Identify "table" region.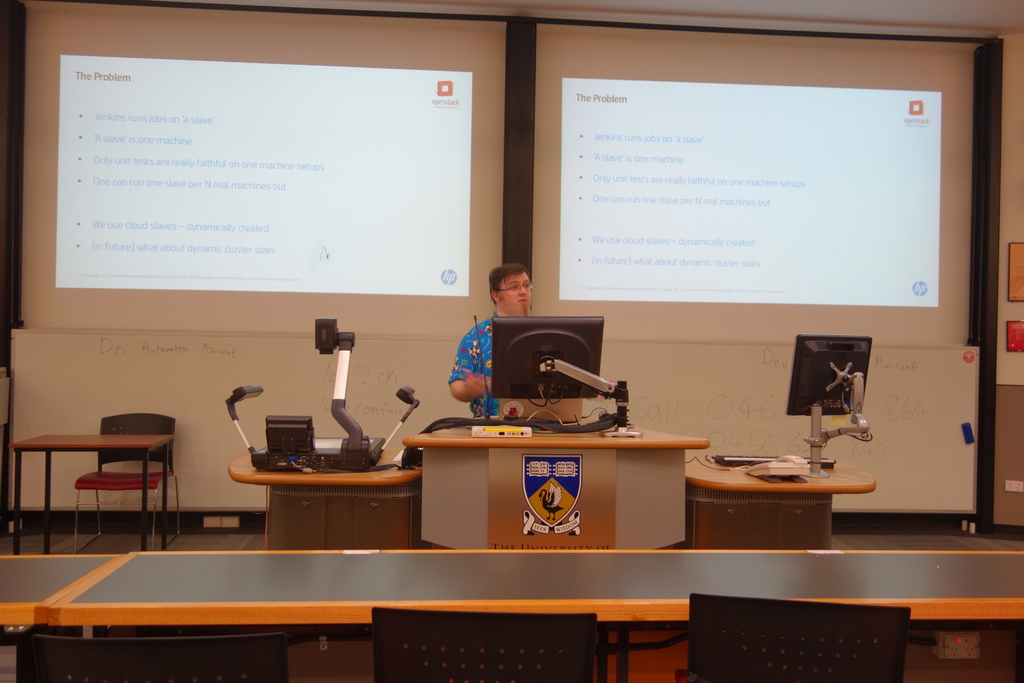
Region: BBox(49, 549, 1023, 627).
